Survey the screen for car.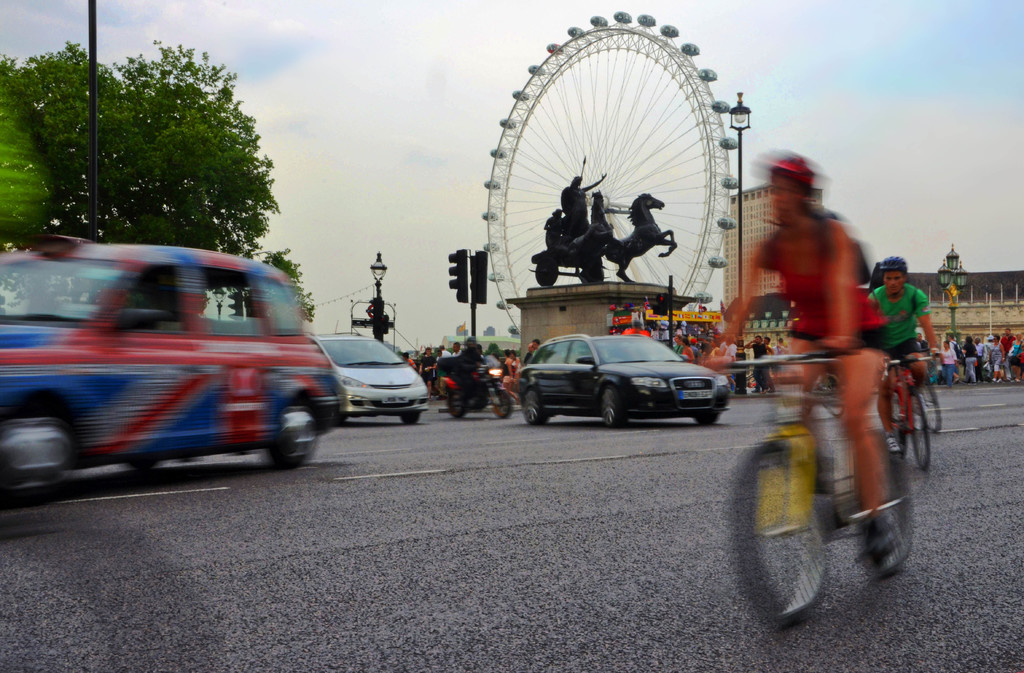
Survey found: locate(0, 231, 346, 505).
